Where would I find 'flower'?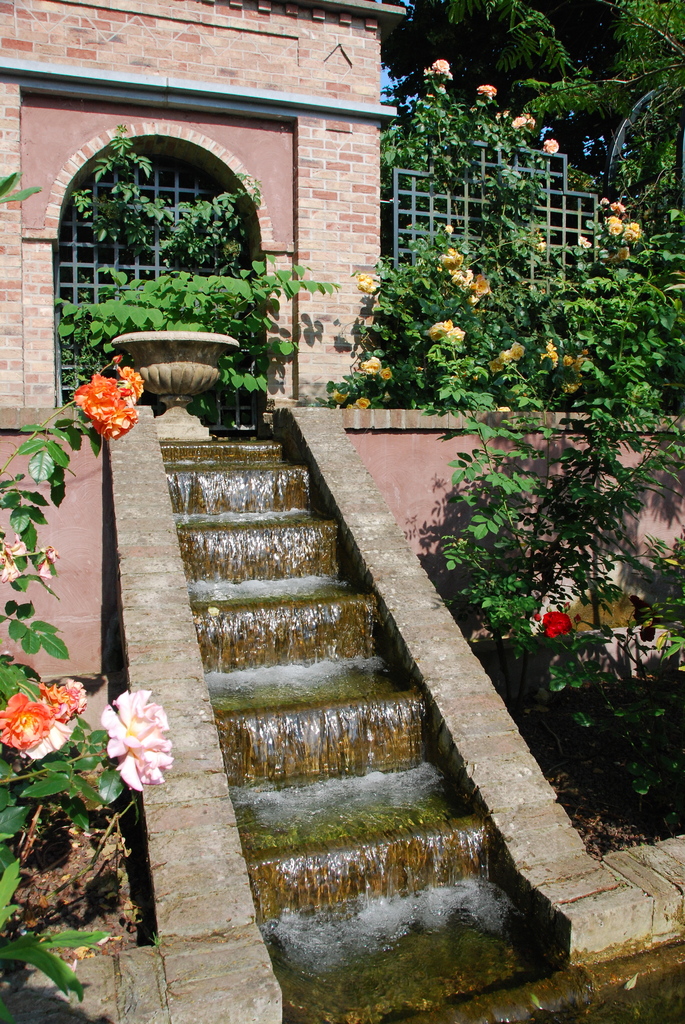
At l=484, t=79, r=499, b=97.
